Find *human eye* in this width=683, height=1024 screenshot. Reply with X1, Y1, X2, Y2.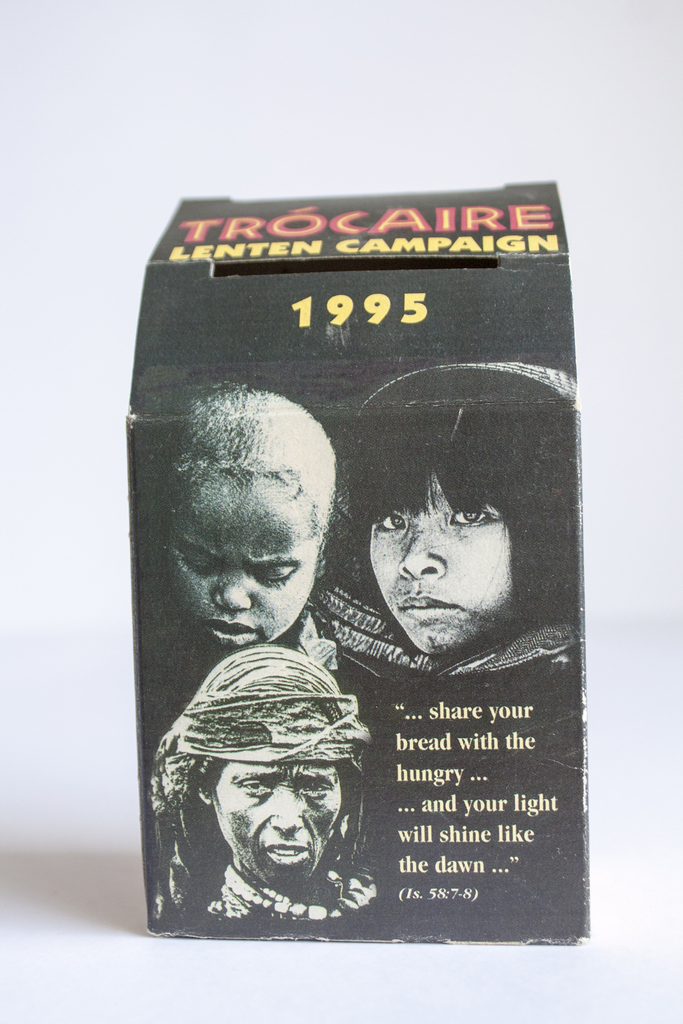
372, 506, 415, 536.
